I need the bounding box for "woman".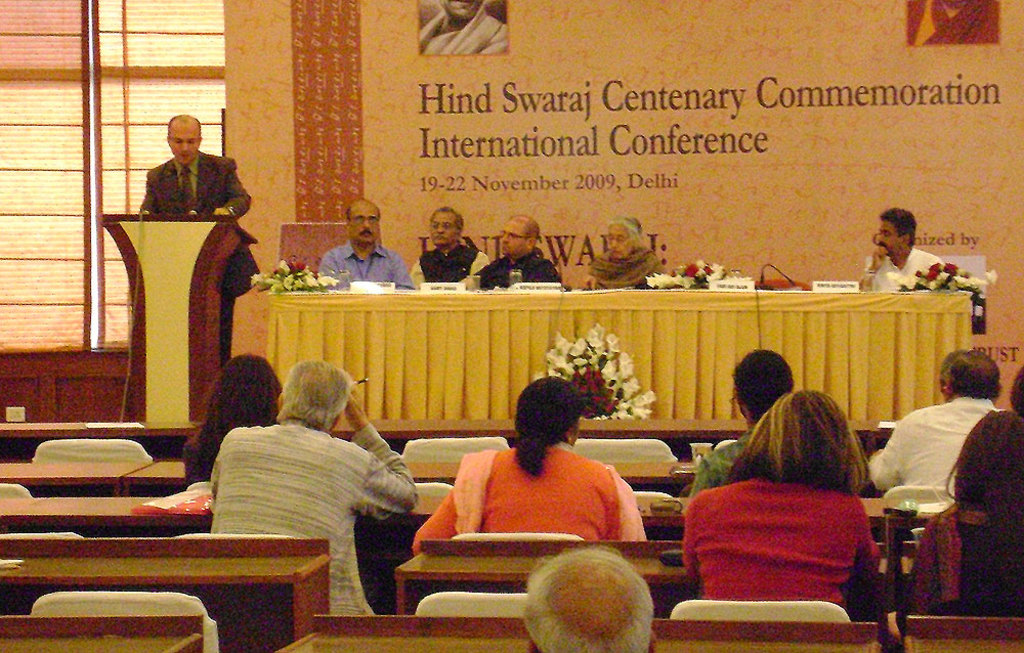
Here it is: <bbox>408, 369, 654, 560</bbox>.
